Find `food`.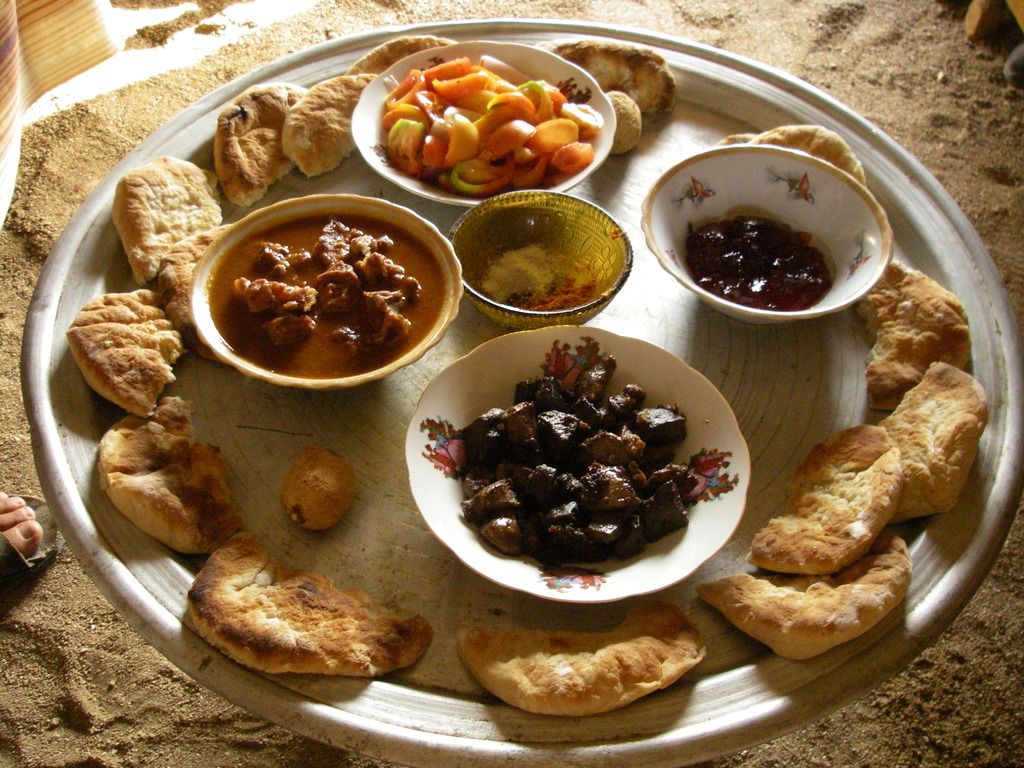
l=282, t=68, r=374, b=175.
